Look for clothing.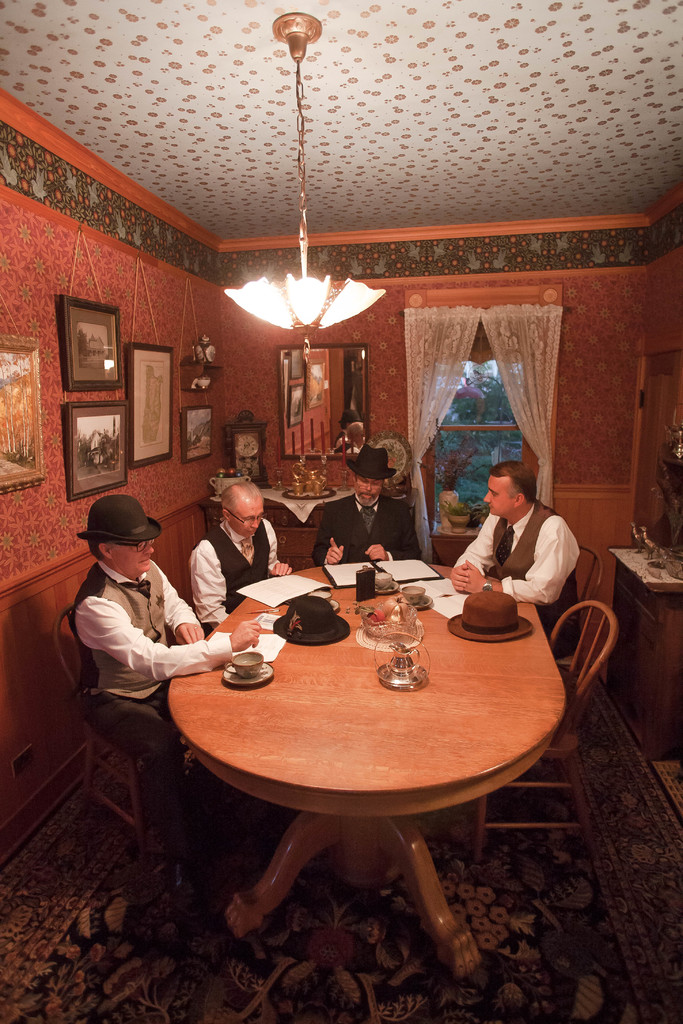
Found: (x1=308, y1=496, x2=418, y2=566).
